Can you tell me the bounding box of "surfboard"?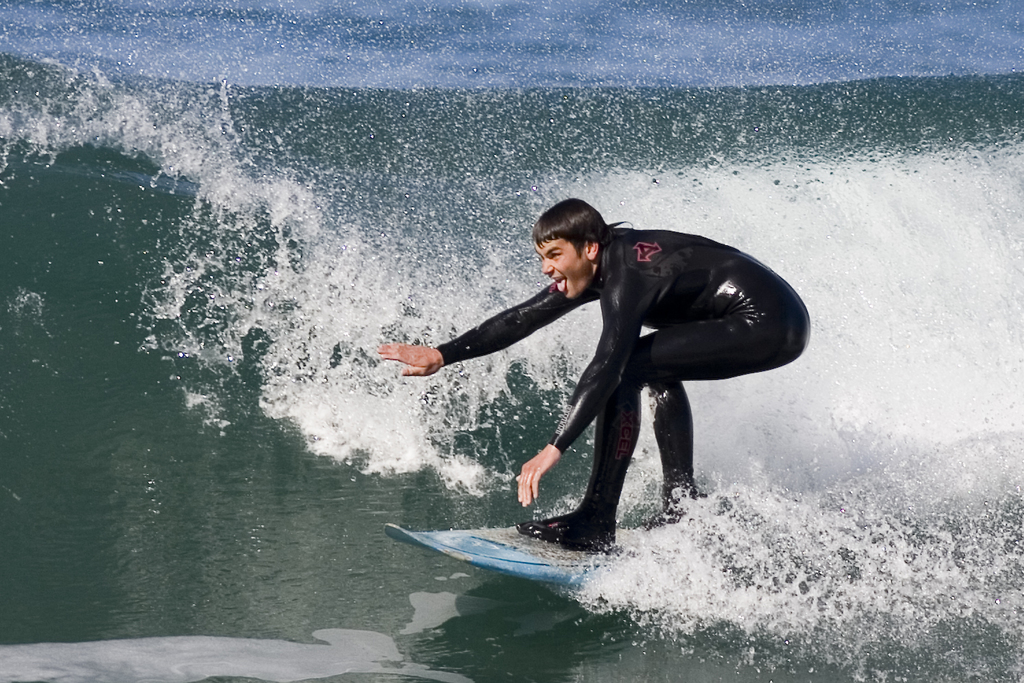
382,523,639,588.
